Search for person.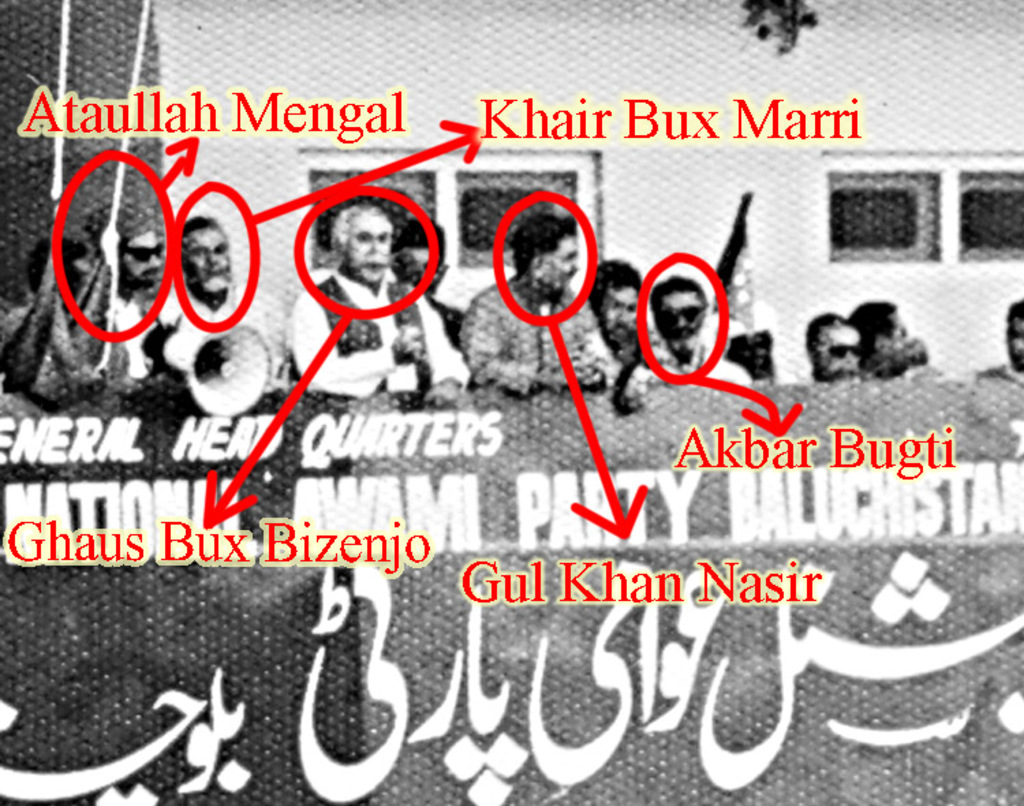
Found at <box>582,258,646,387</box>.
